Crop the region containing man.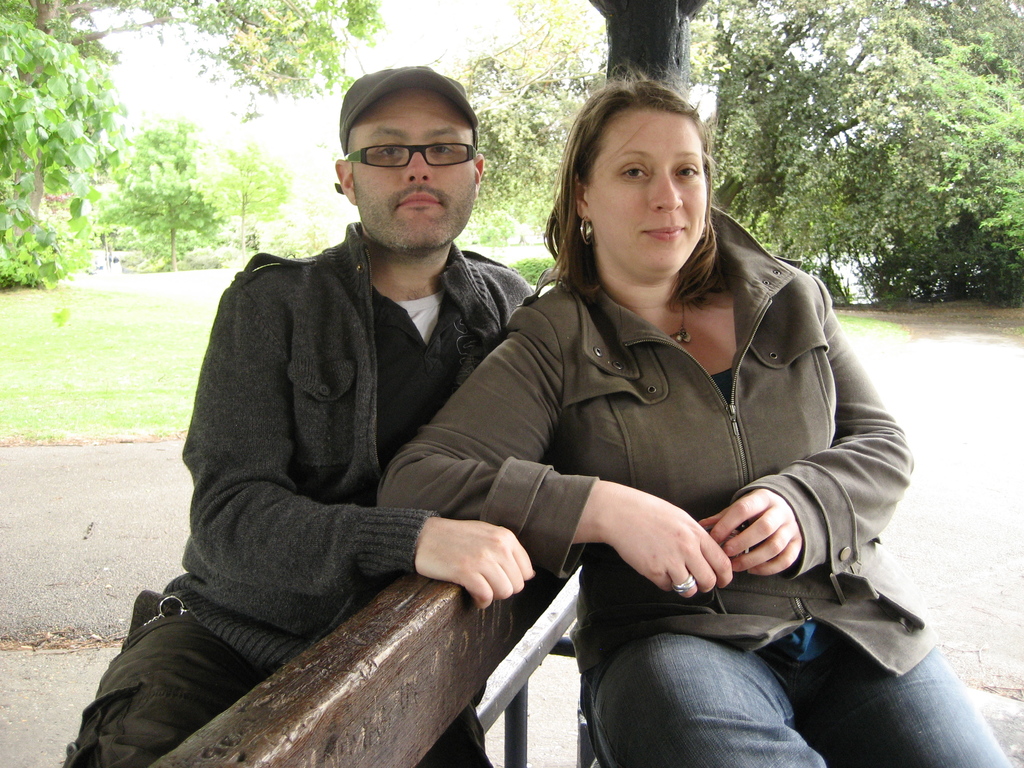
Crop region: bbox=[140, 65, 559, 759].
